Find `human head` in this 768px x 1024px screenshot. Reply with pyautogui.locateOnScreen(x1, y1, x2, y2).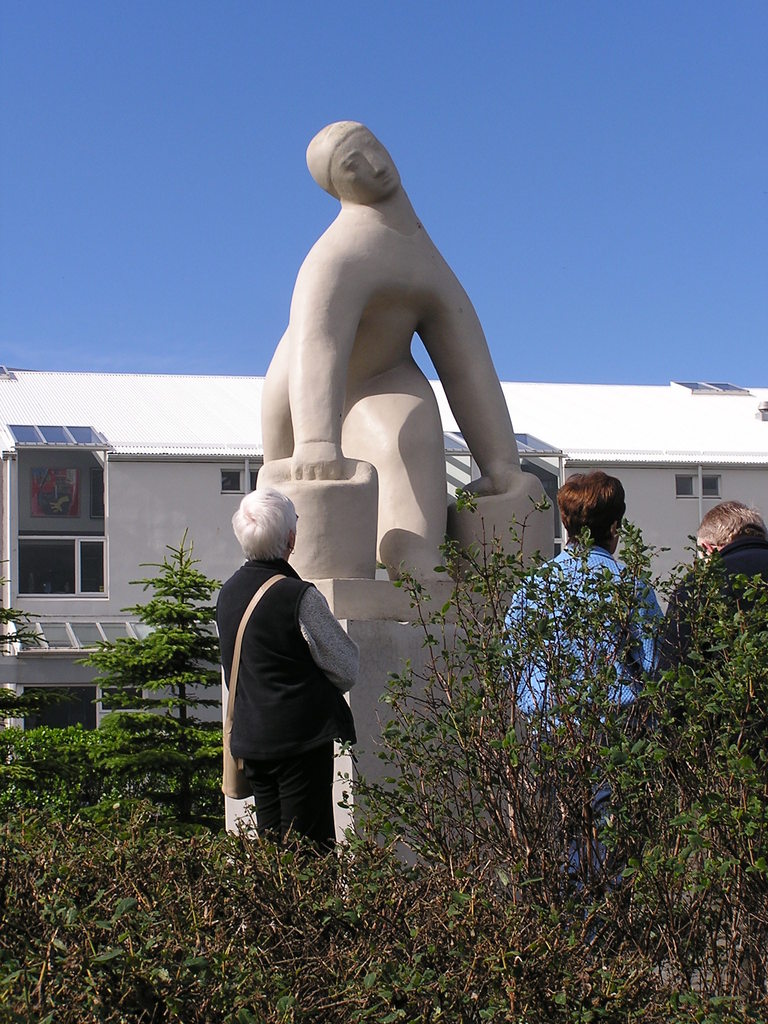
pyautogui.locateOnScreen(226, 491, 303, 567).
